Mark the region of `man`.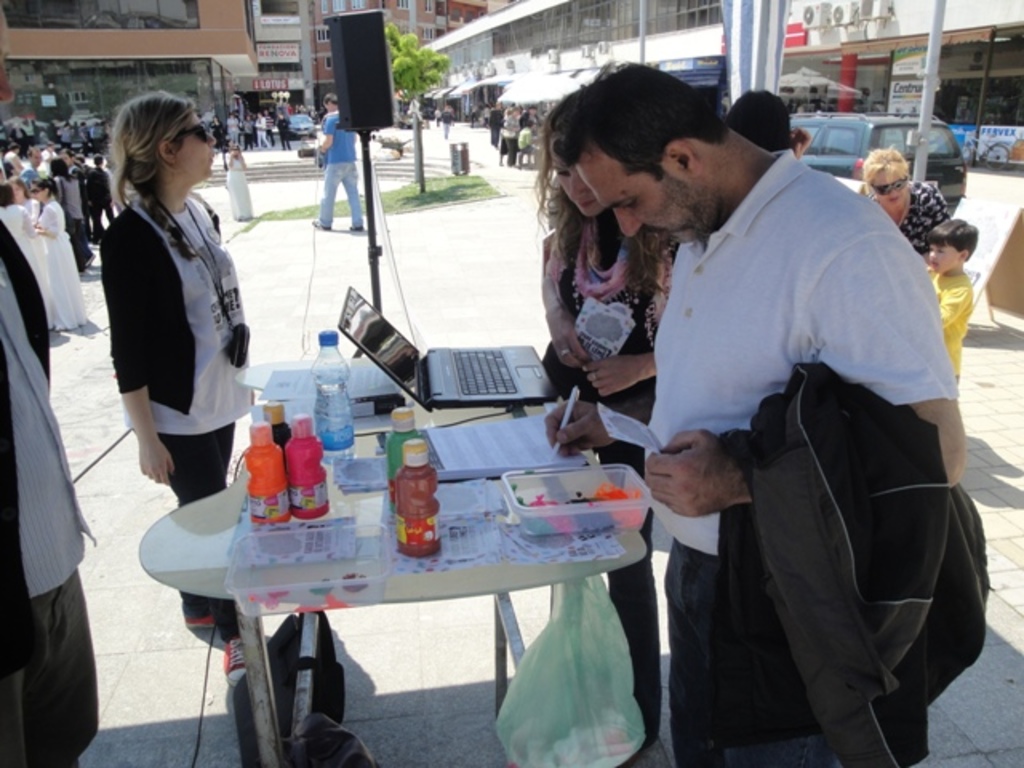
Region: 90 115 109 157.
